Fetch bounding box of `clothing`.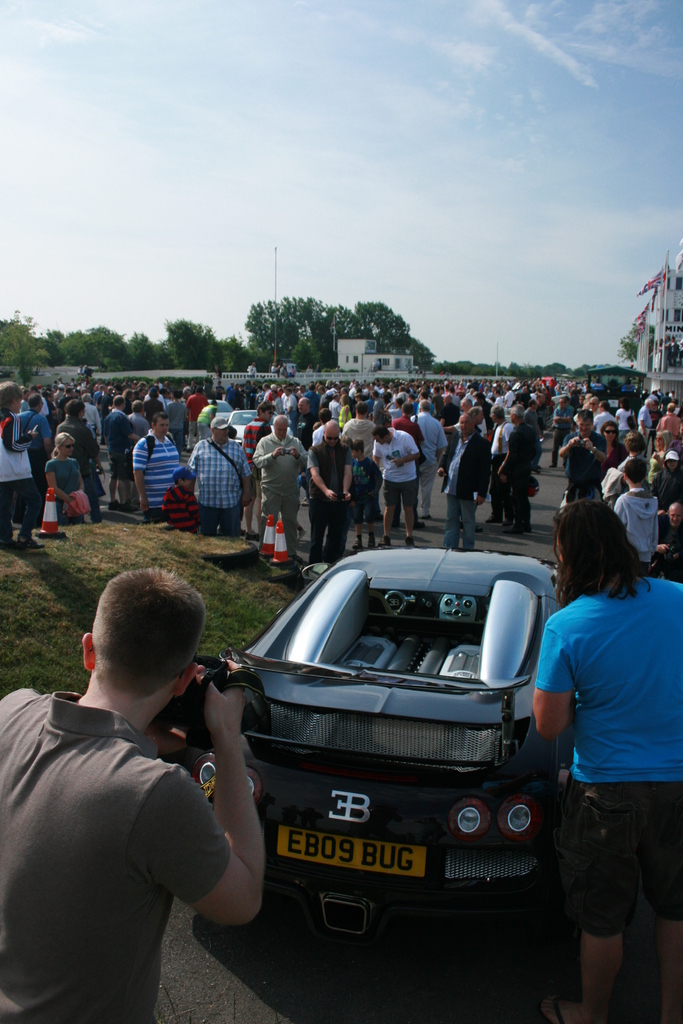
Bbox: 189,397,207,442.
